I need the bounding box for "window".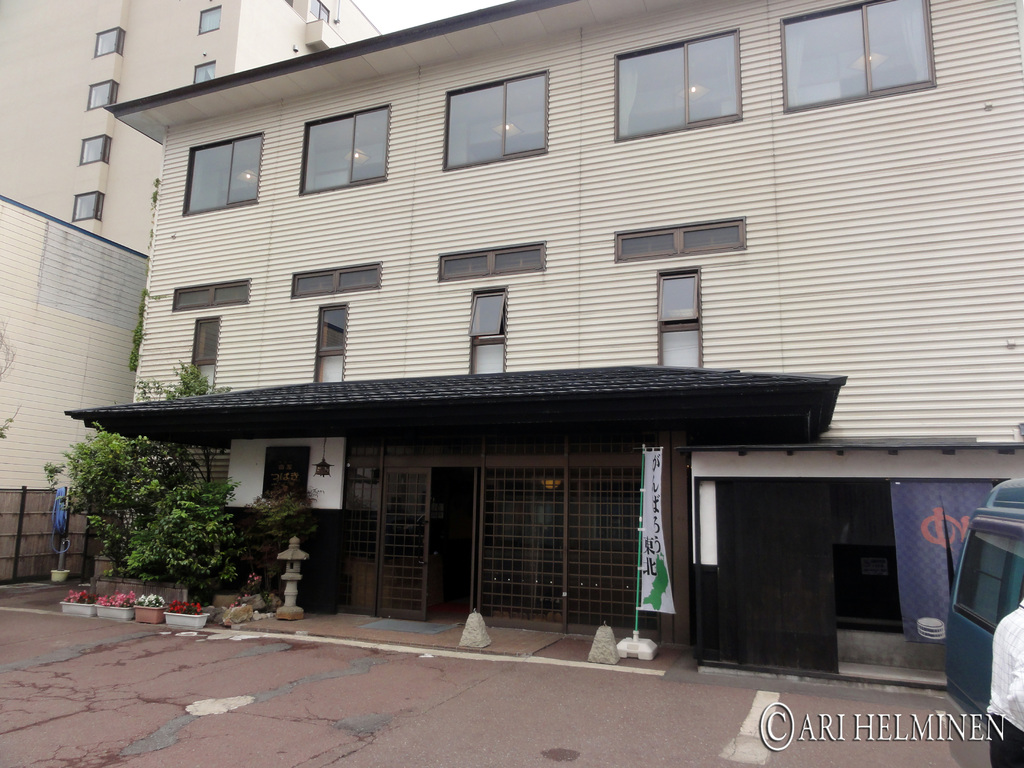
Here it is: (left=287, top=269, right=384, bottom=300).
